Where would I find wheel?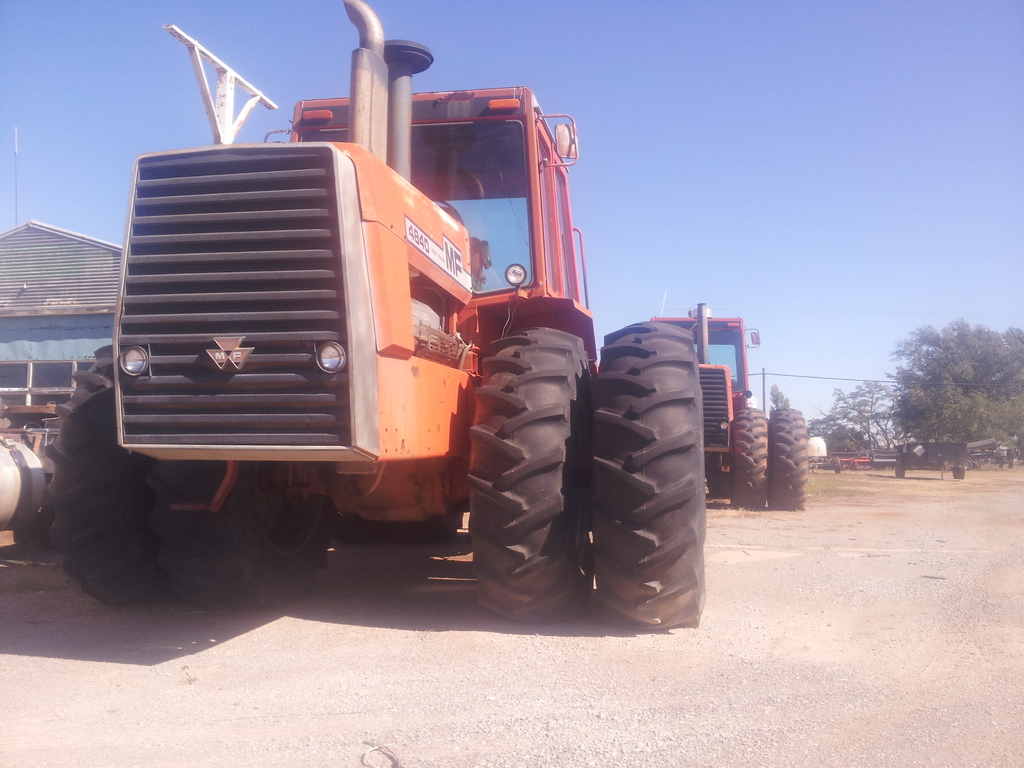
At (x1=955, y1=464, x2=966, y2=479).
